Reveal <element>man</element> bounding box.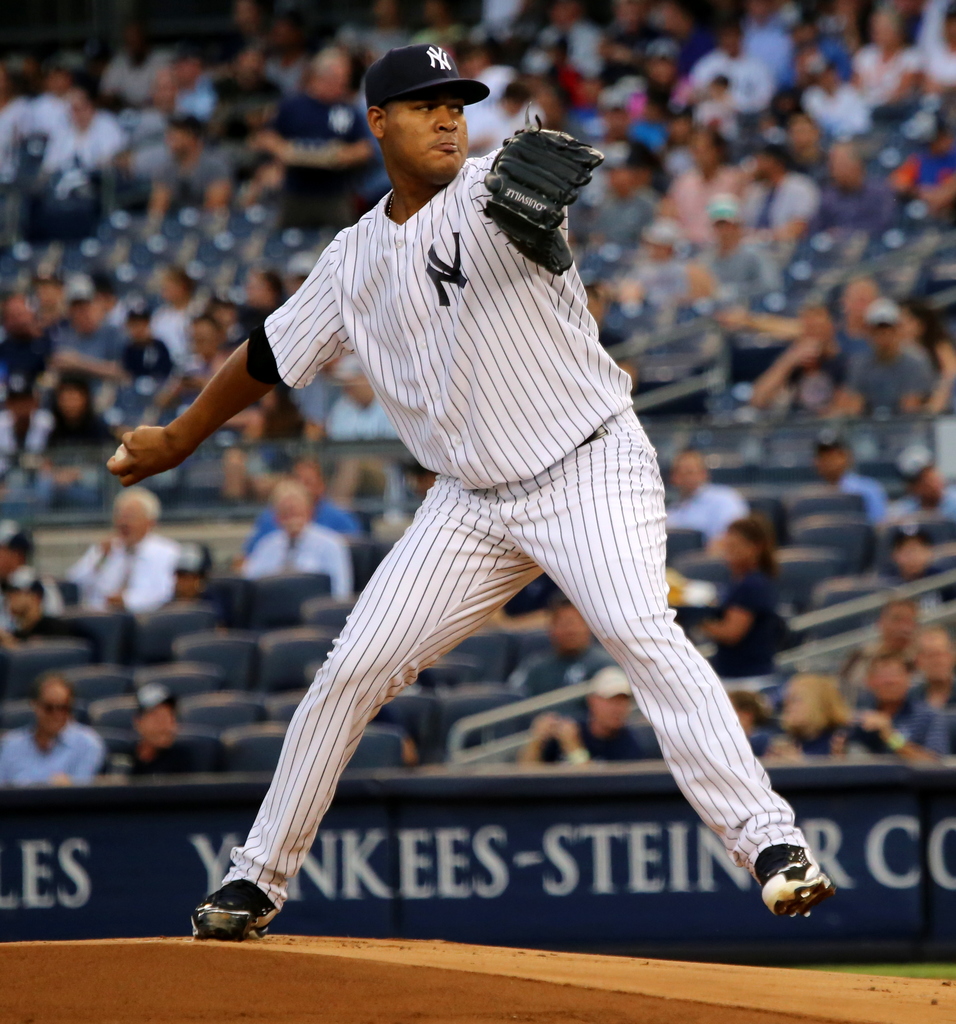
Revealed: Rect(505, 593, 615, 697).
